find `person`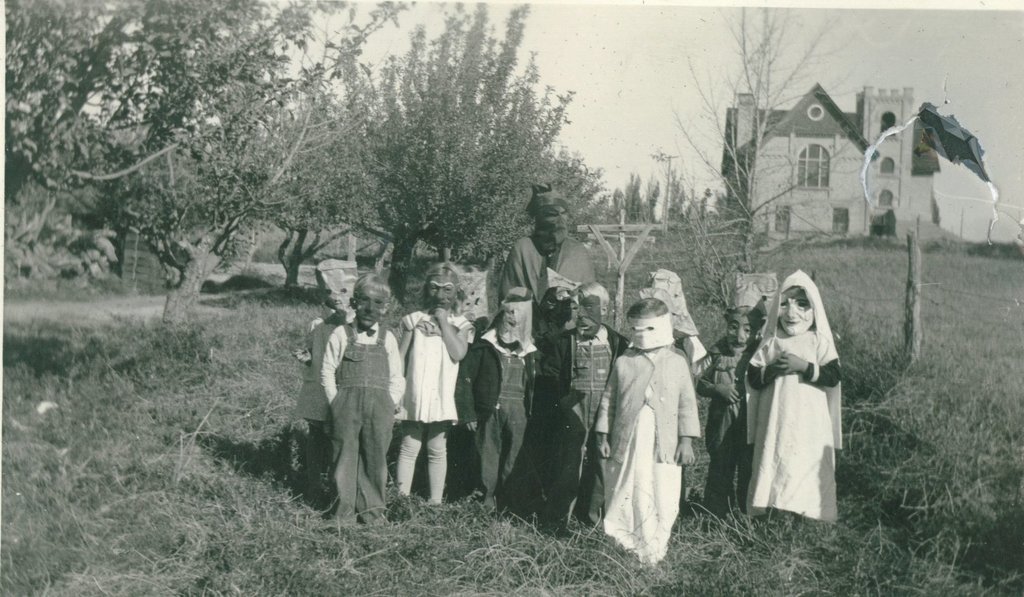
534, 282, 626, 524
